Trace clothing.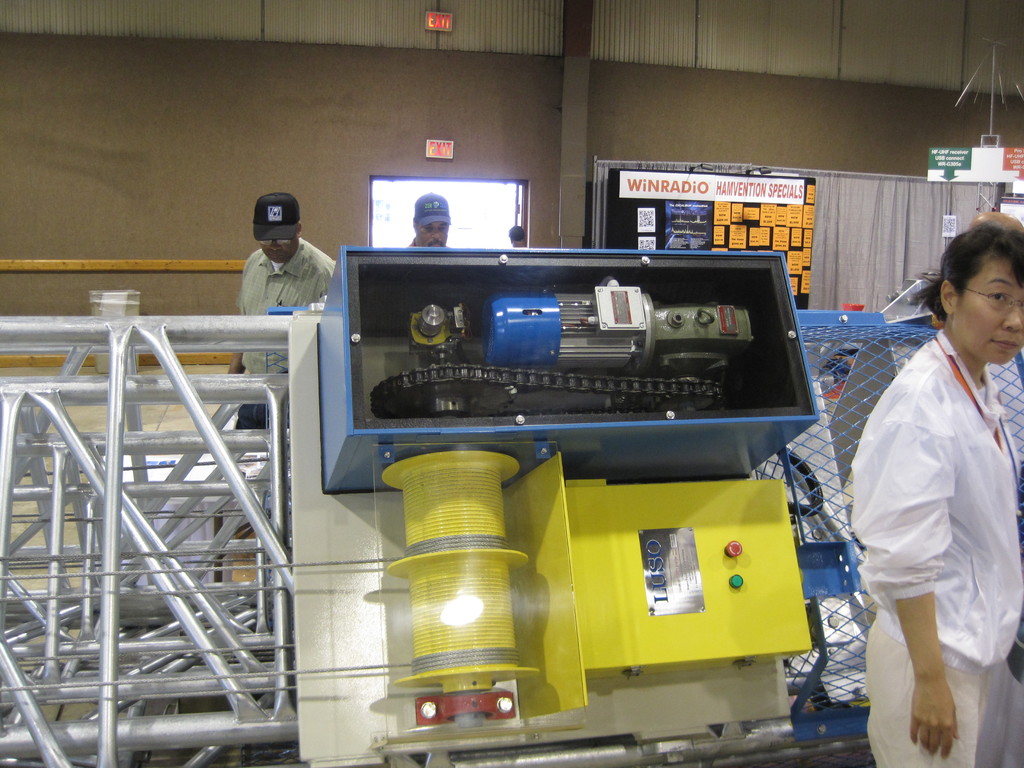
Traced to select_region(845, 328, 1023, 767).
